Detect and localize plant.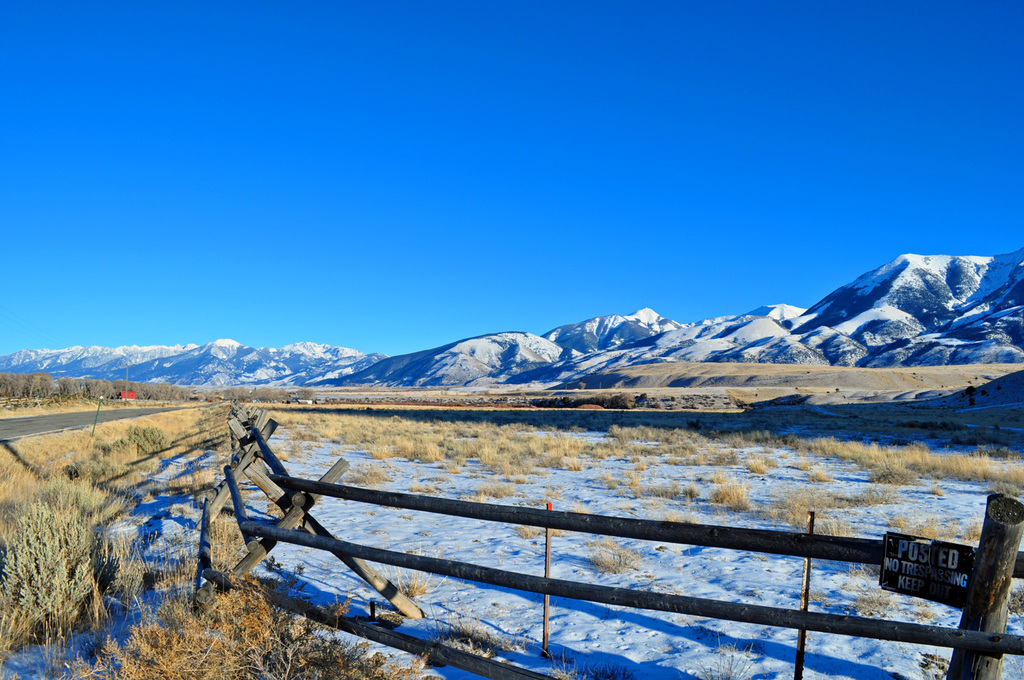
Localized at (346, 383, 384, 396).
